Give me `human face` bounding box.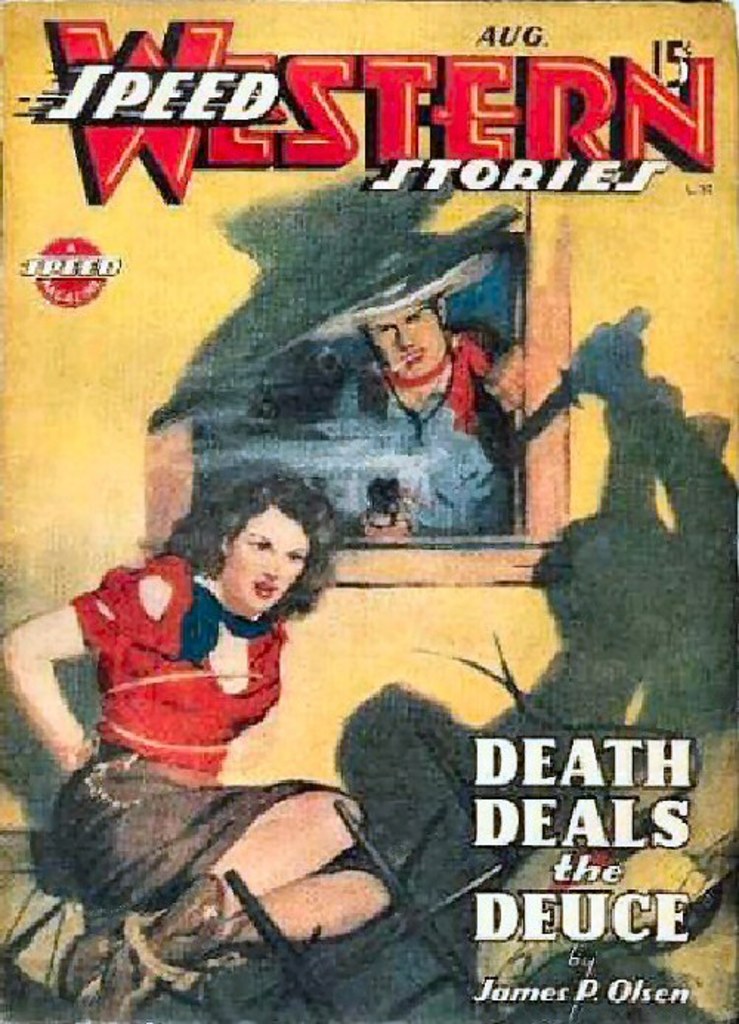
locate(231, 504, 307, 609).
